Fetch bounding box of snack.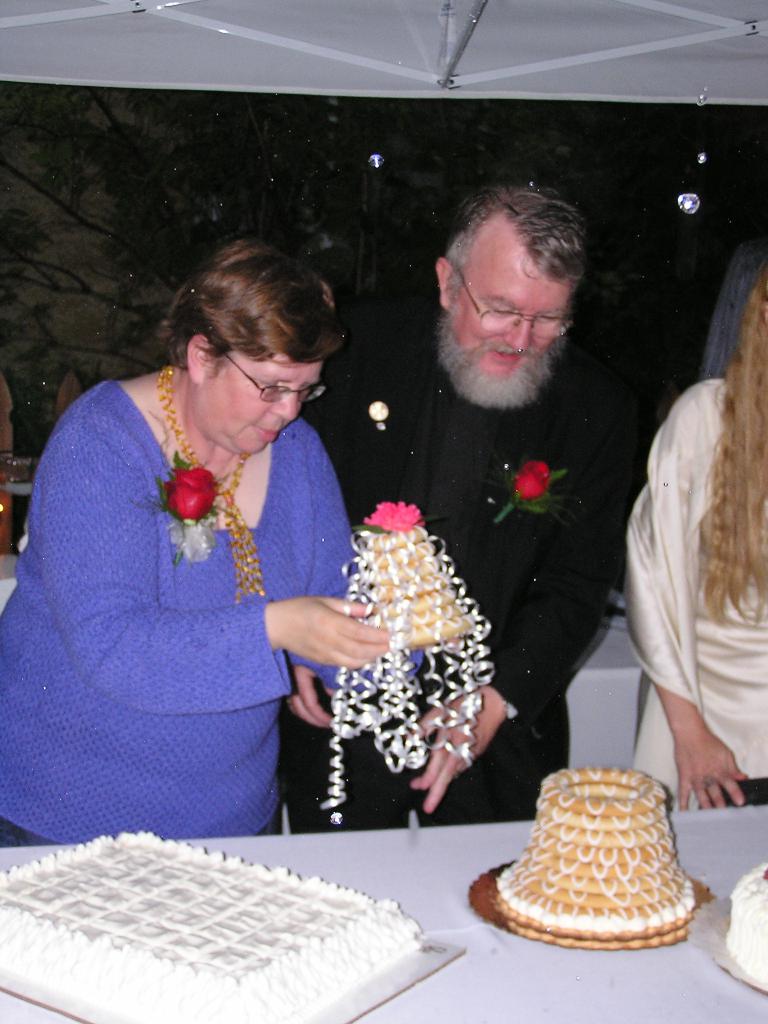
Bbox: Rect(481, 780, 710, 944).
